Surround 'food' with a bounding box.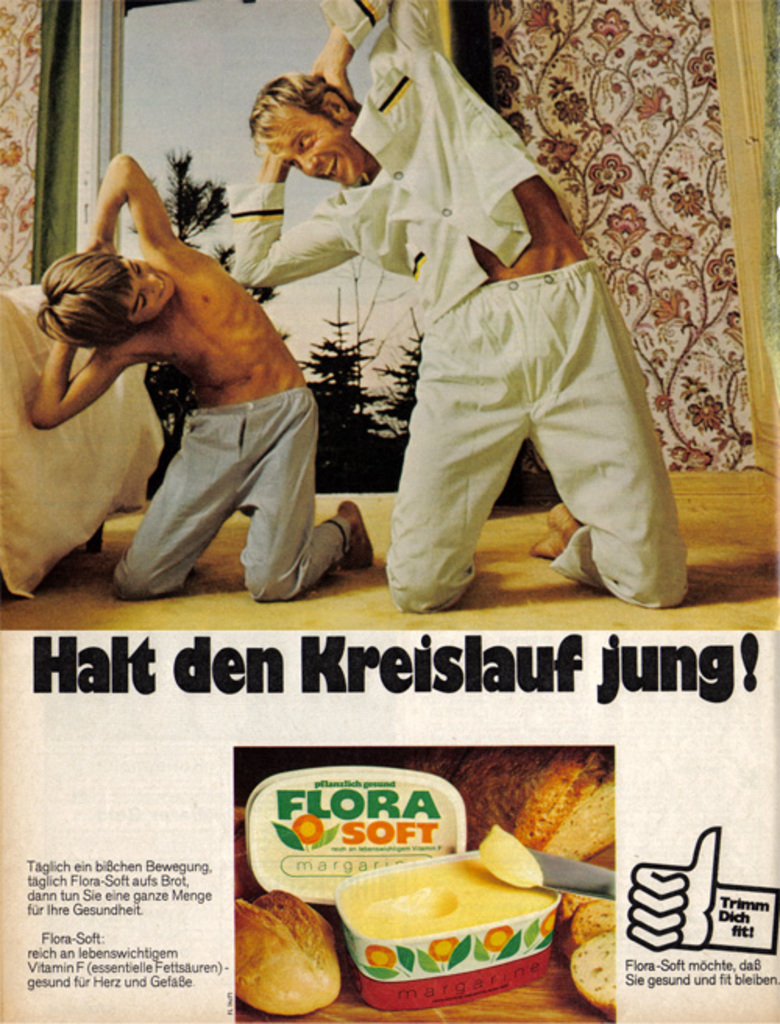
(x1=234, y1=885, x2=346, y2=1018).
